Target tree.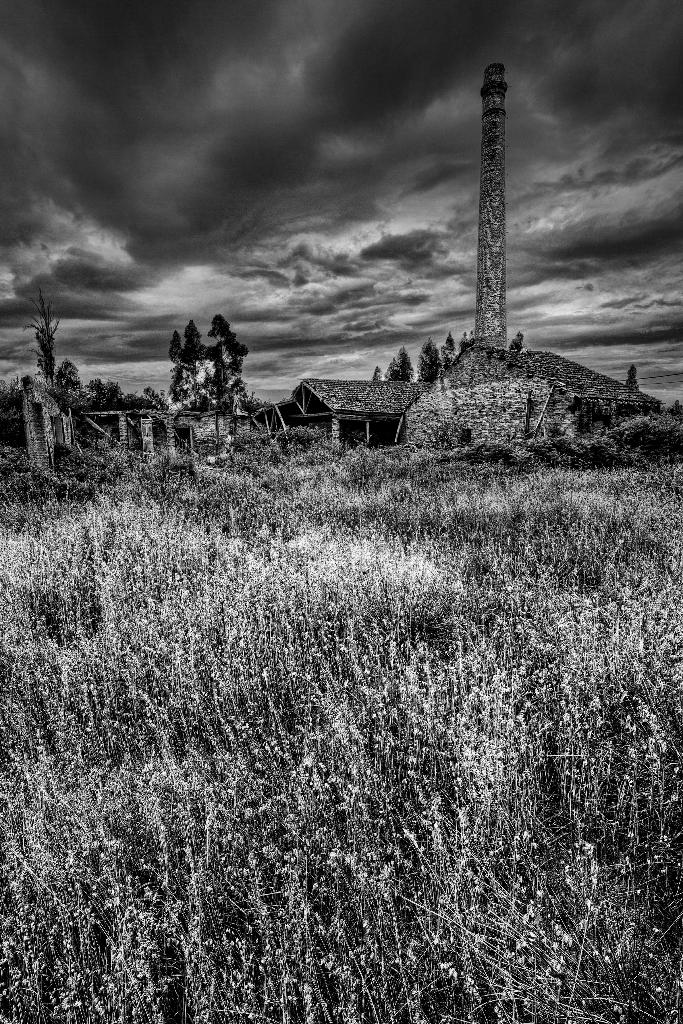
Target region: region(54, 349, 94, 416).
